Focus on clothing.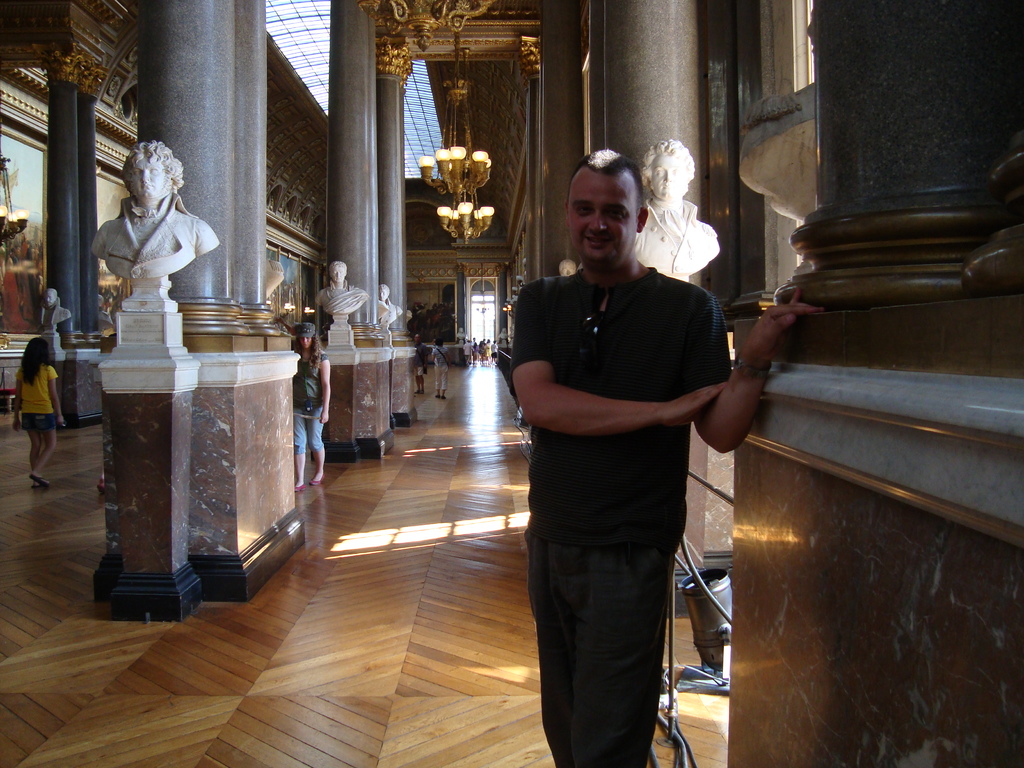
Focused at BBox(294, 352, 327, 454).
